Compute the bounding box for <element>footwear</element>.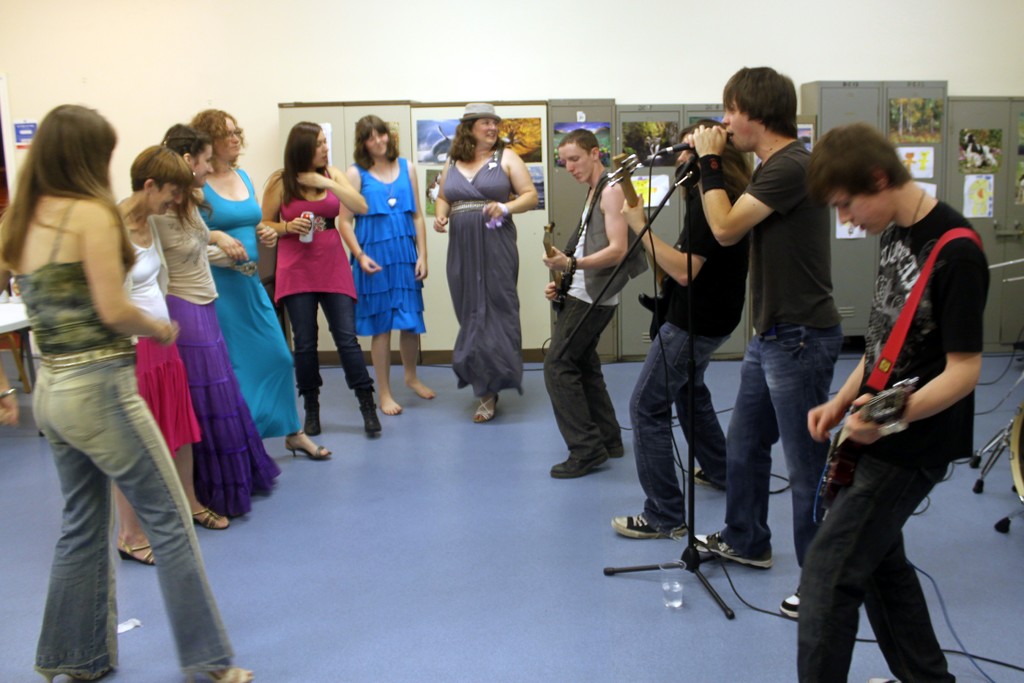
Rect(284, 427, 336, 463).
